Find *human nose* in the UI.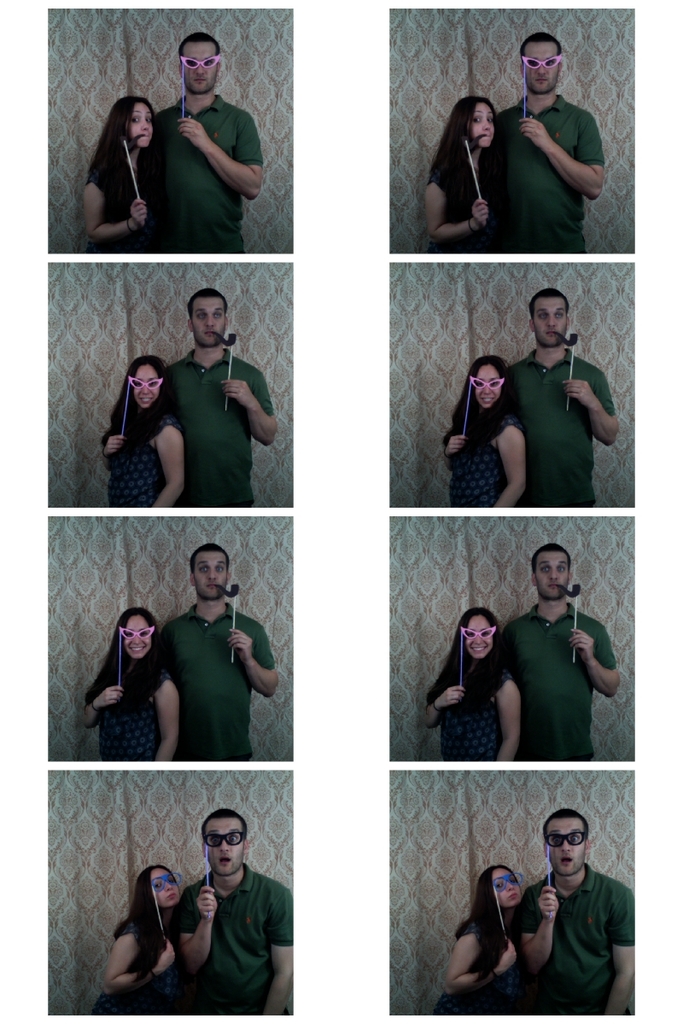
UI element at box(133, 636, 140, 643).
